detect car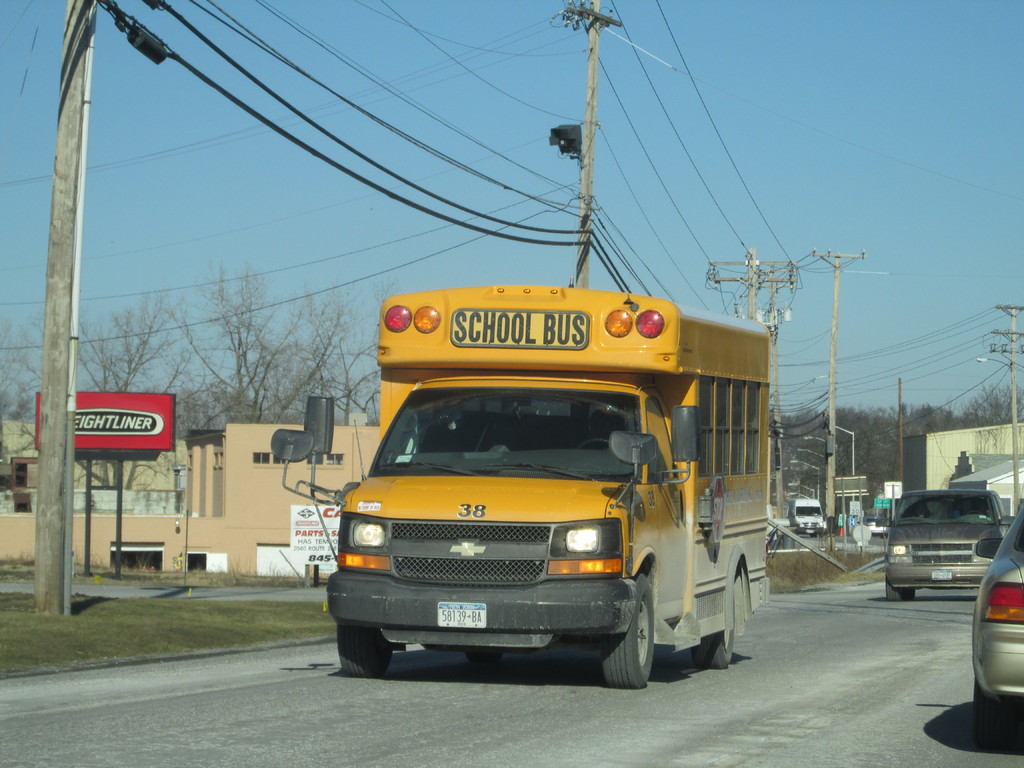
select_region(972, 499, 1023, 746)
